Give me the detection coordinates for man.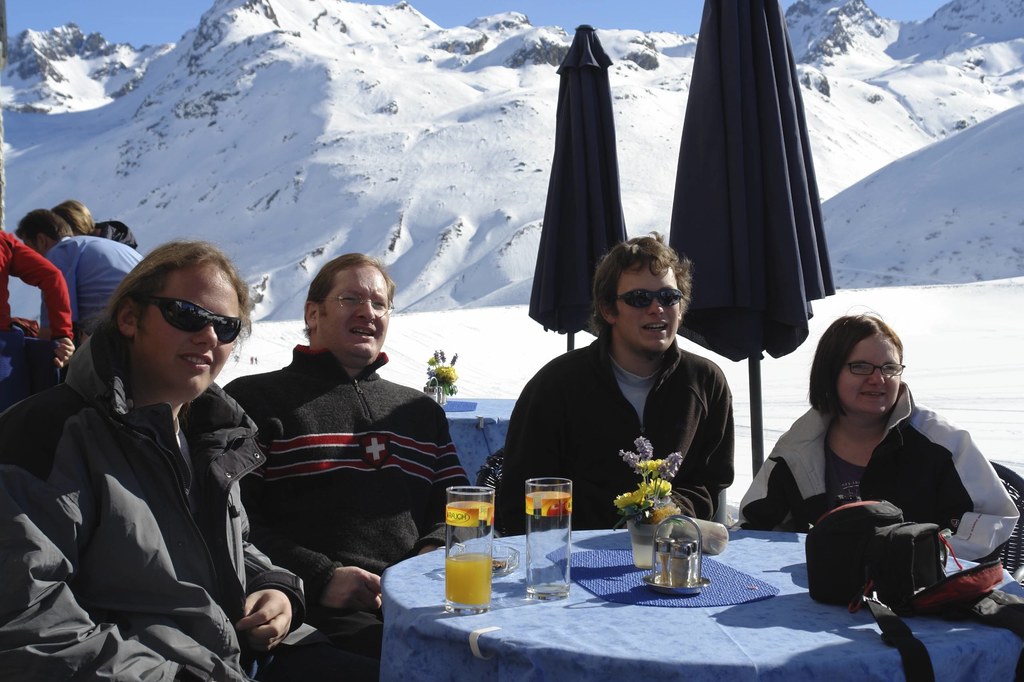
box=[12, 211, 144, 345].
